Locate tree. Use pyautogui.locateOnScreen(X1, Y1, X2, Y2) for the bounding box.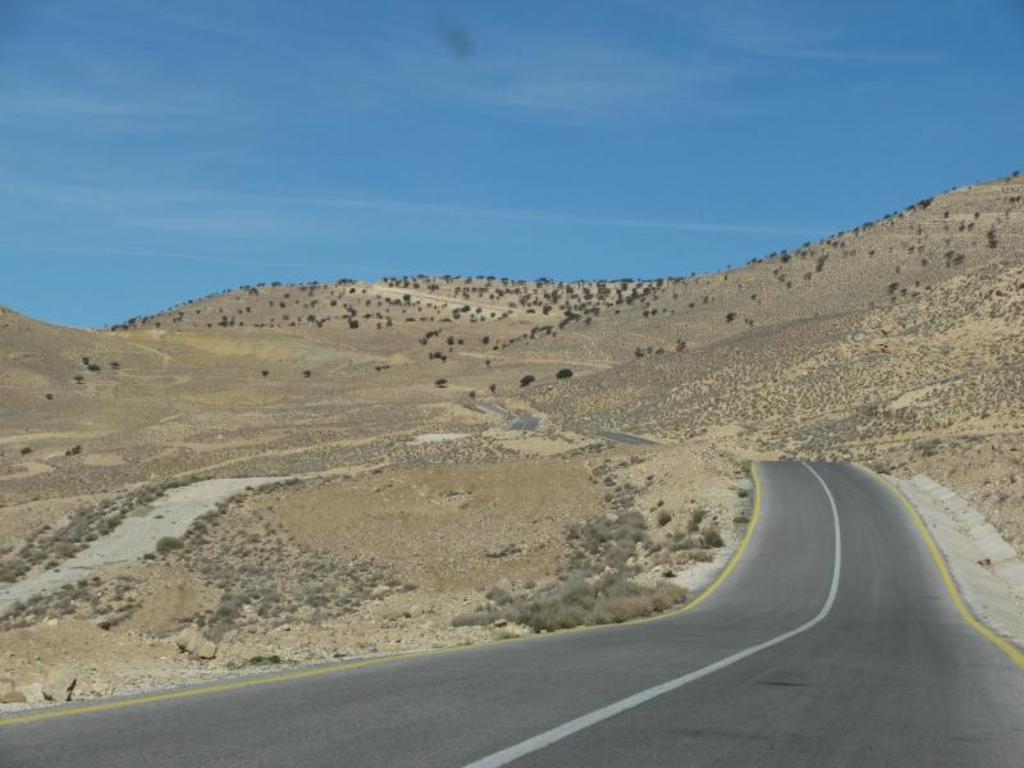
pyautogui.locateOnScreen(973, 211, 979, 218).
